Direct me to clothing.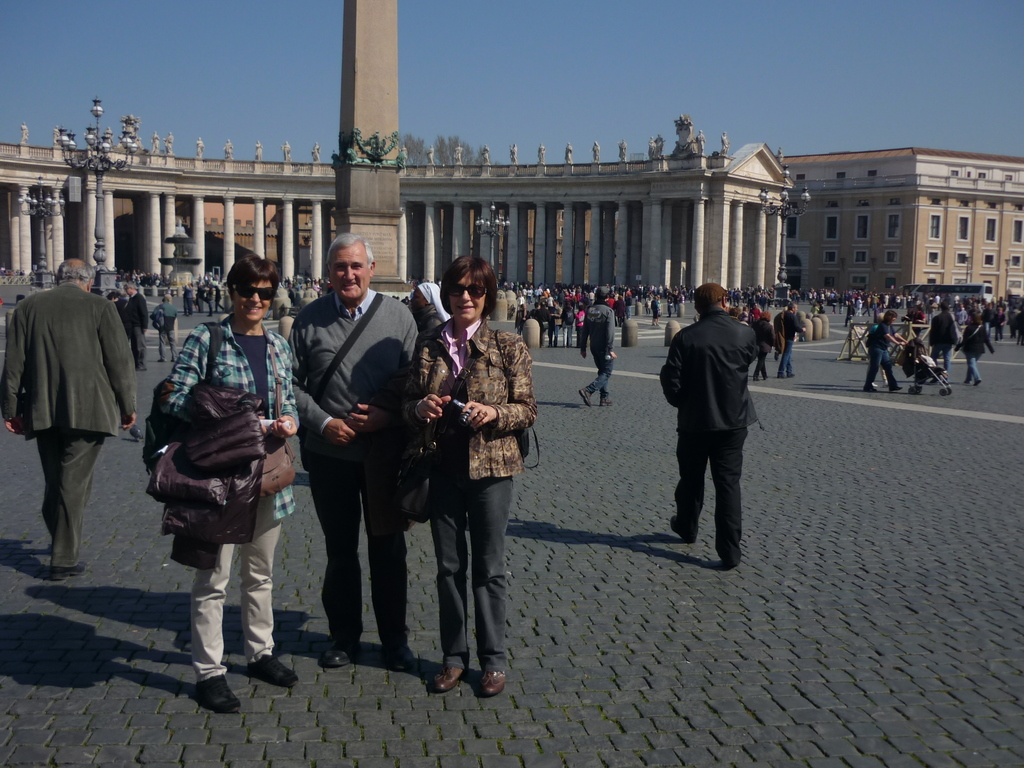
Direction: {"x1": 520, "y1": 289, "x2": 525, "y2": 300}.
